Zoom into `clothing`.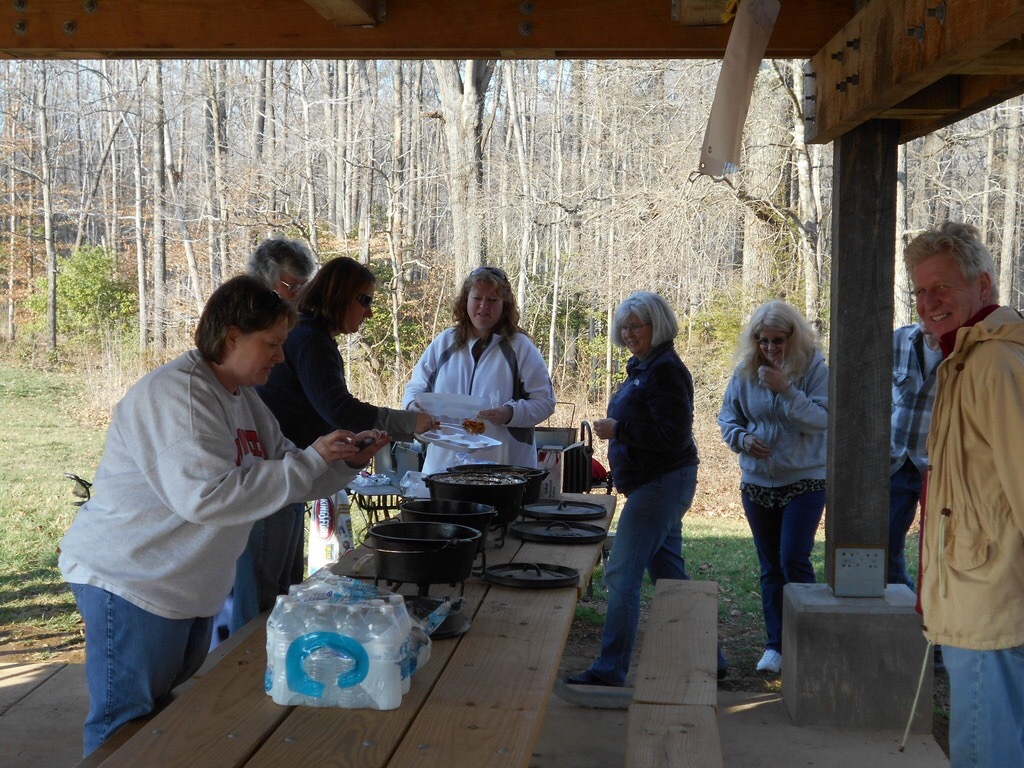
Zoom target: 67 291 361 705.
